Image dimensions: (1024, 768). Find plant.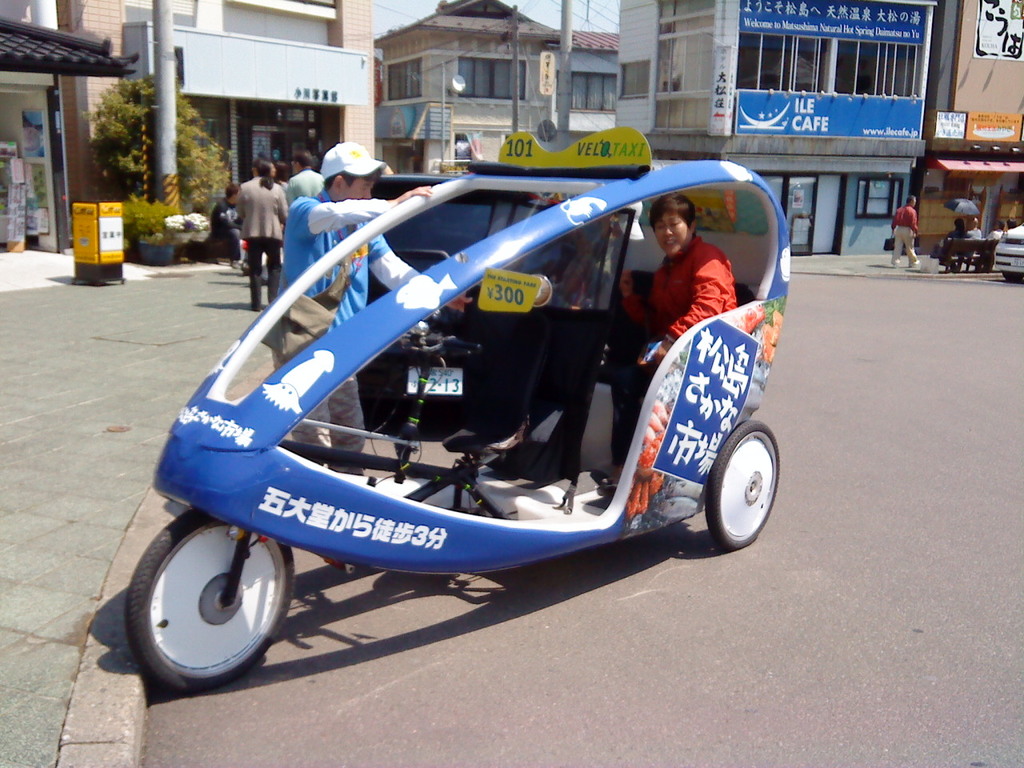
(124,183,170,242).
